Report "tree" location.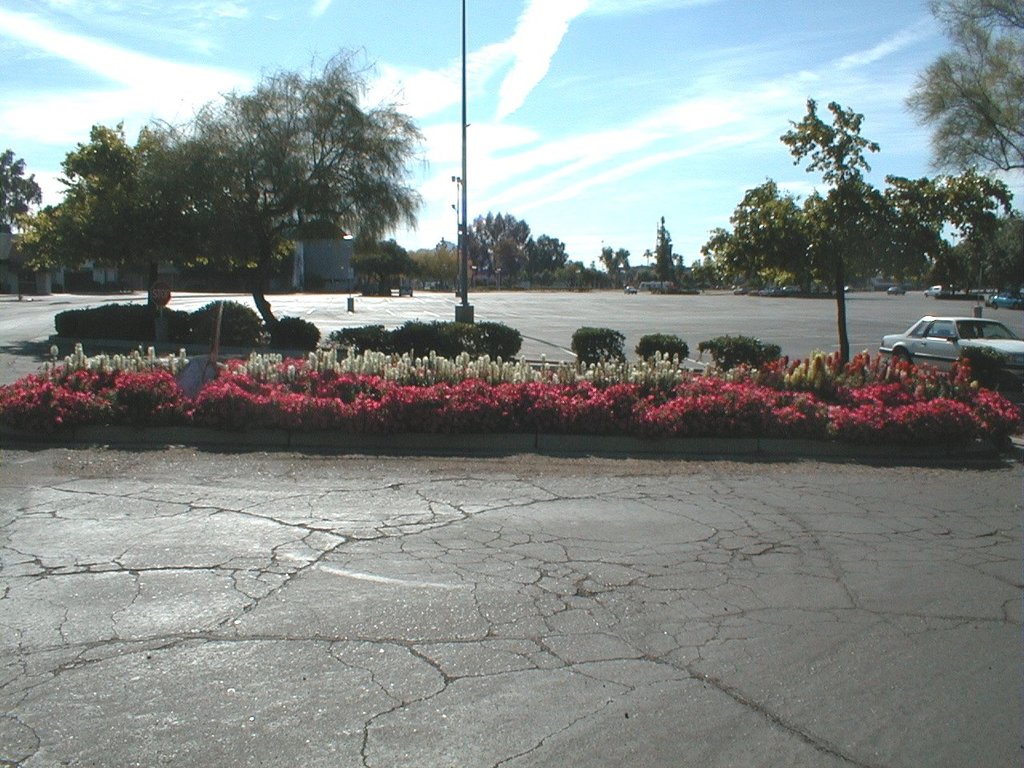
Report: [175, 46, 423, 282].
